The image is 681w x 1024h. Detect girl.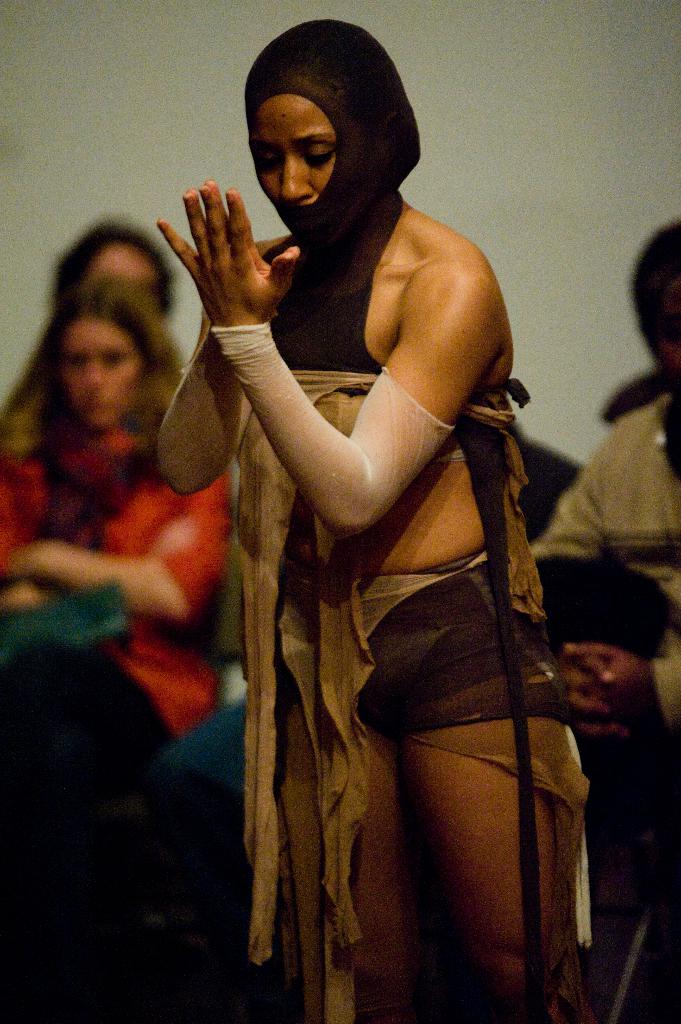
Detection: 151:4:591:1023.
